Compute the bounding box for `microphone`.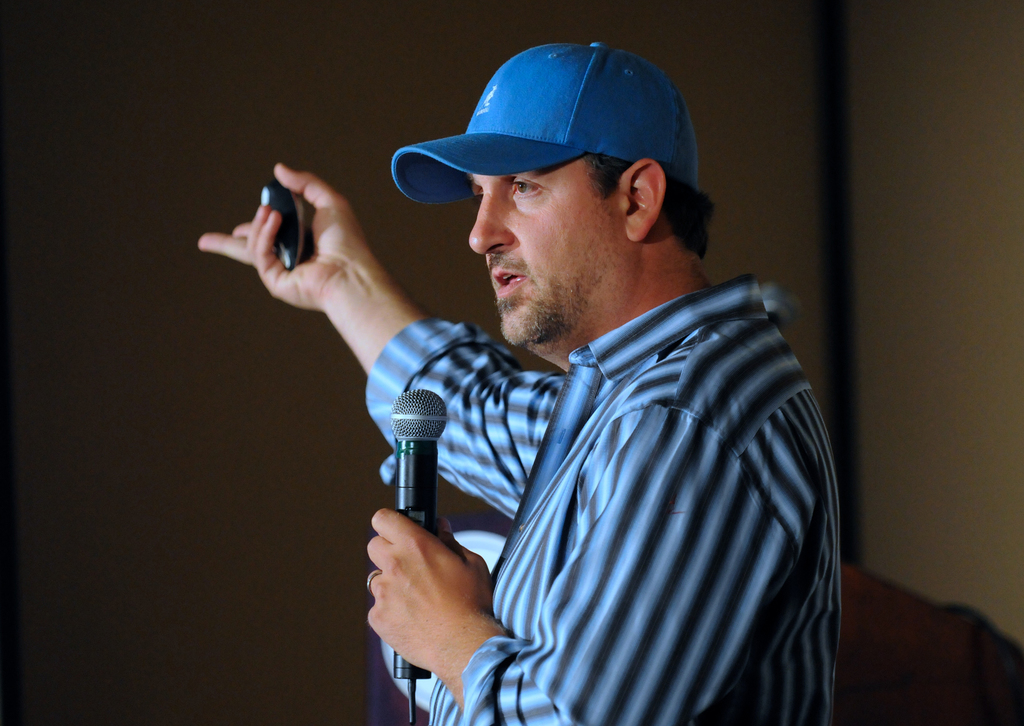
<box>388,386,445,686</box>.
